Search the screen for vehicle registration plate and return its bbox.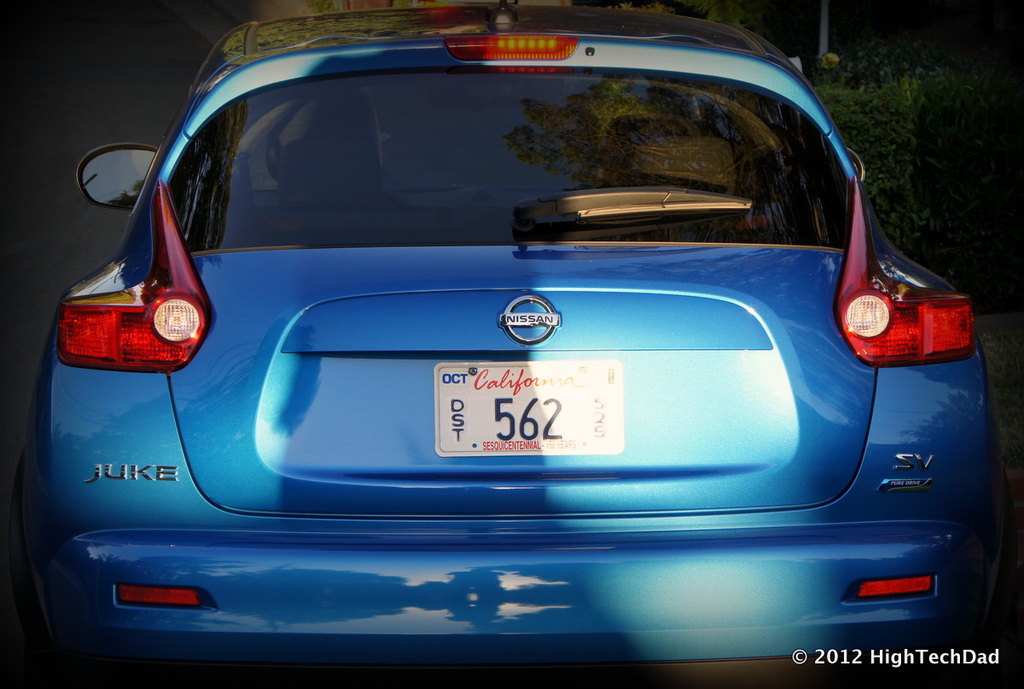
Found: {"left": 430, "top": 358, "right": 625, "bottom": 461}.
